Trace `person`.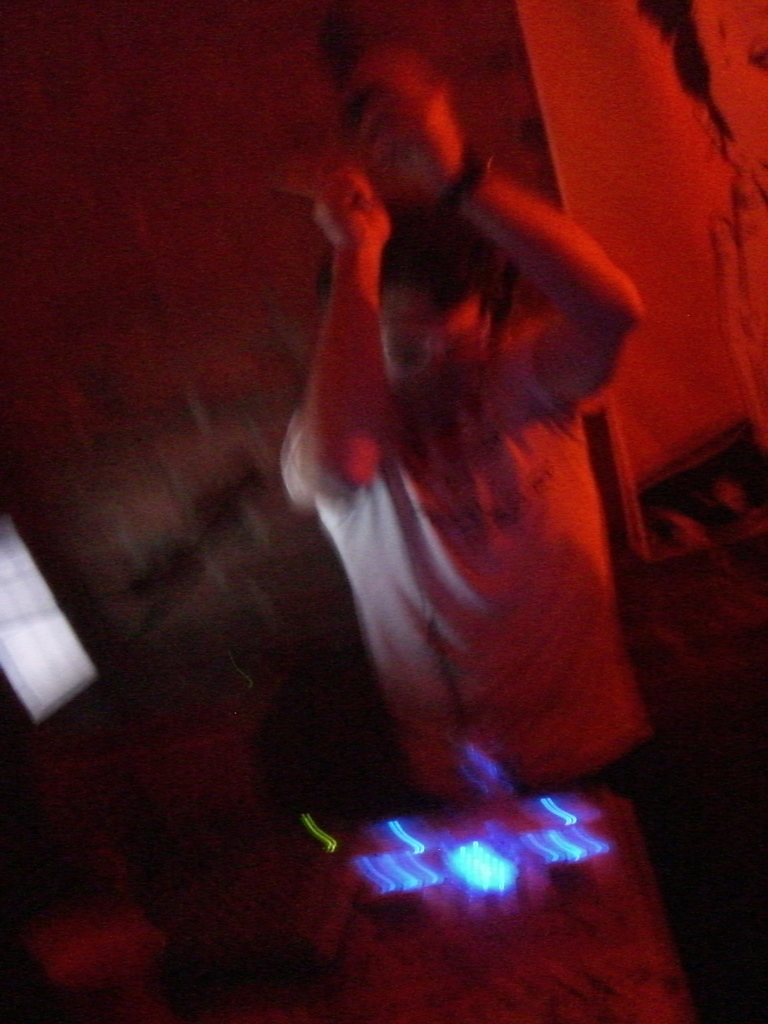
Traced to x1=220 y1=44 x2=684 y2=955.
